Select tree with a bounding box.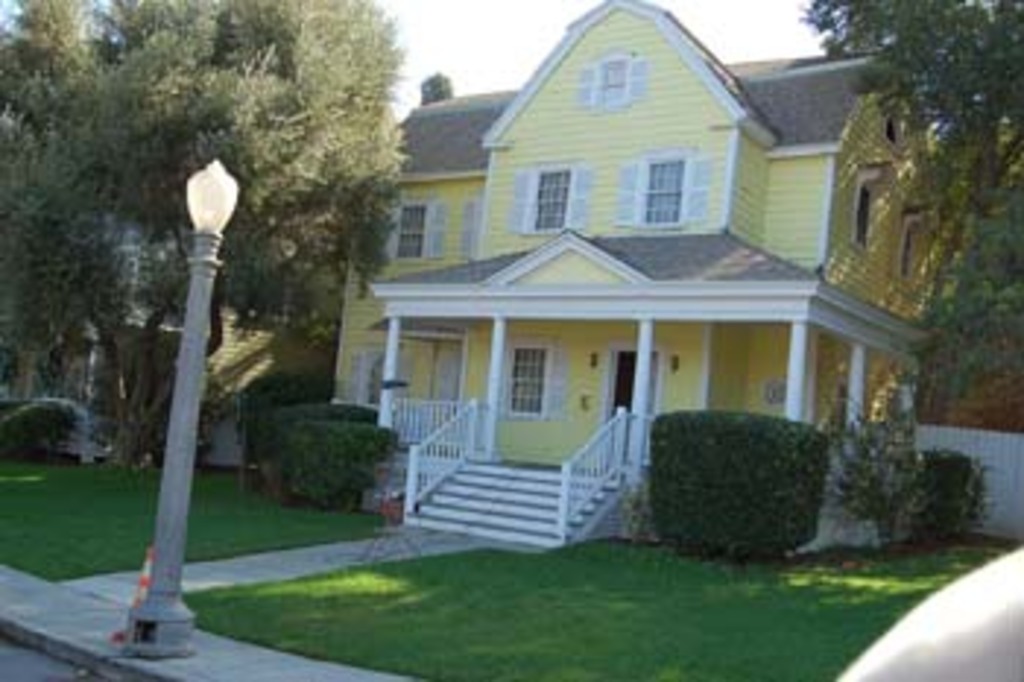
796/0/1021/424.
